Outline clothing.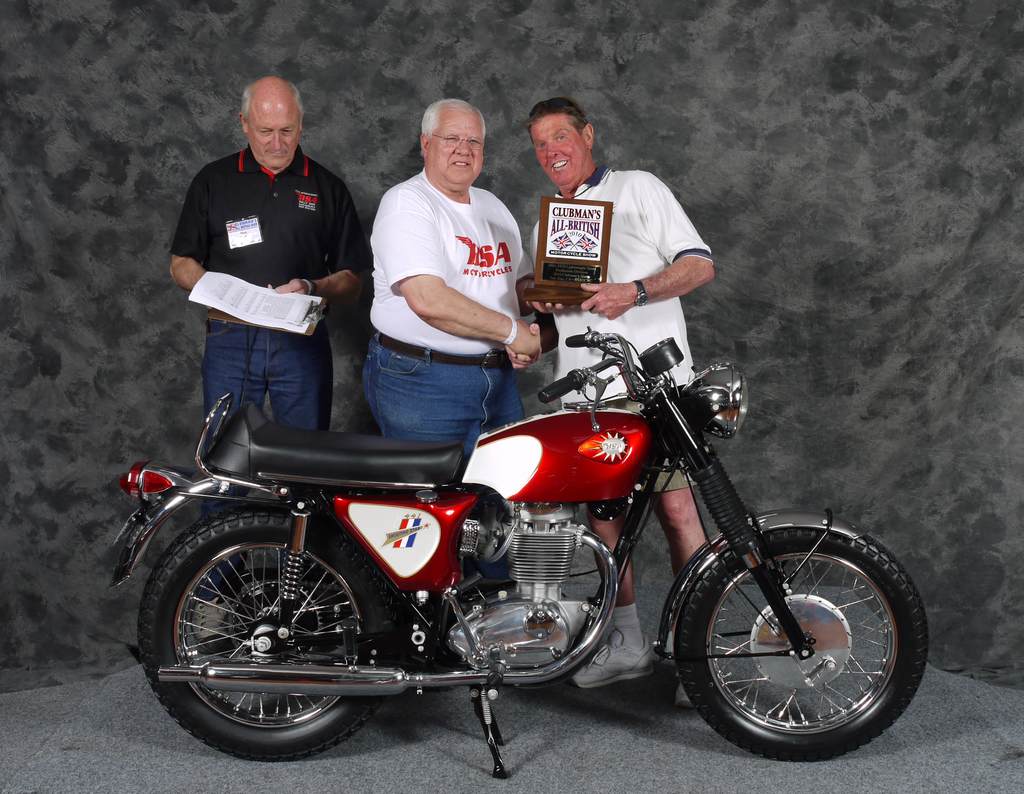
Outline: 364, 163, 535, 468.
